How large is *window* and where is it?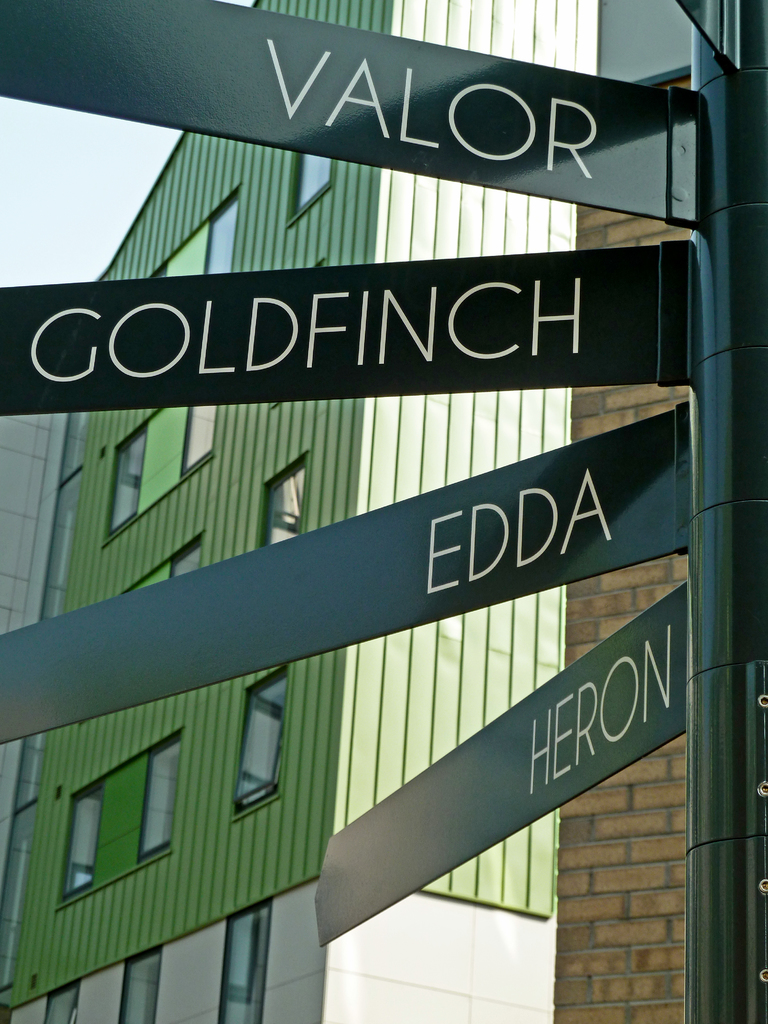
Bounding box: 254/449/310/554.
